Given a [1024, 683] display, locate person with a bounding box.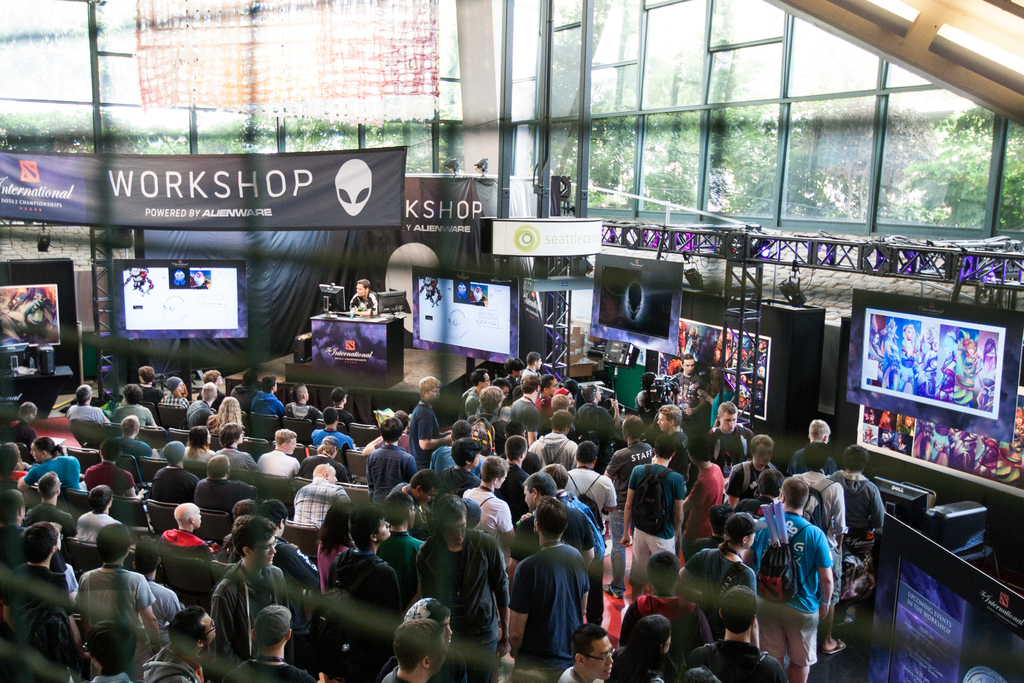
Located: 751 478 838 682.
